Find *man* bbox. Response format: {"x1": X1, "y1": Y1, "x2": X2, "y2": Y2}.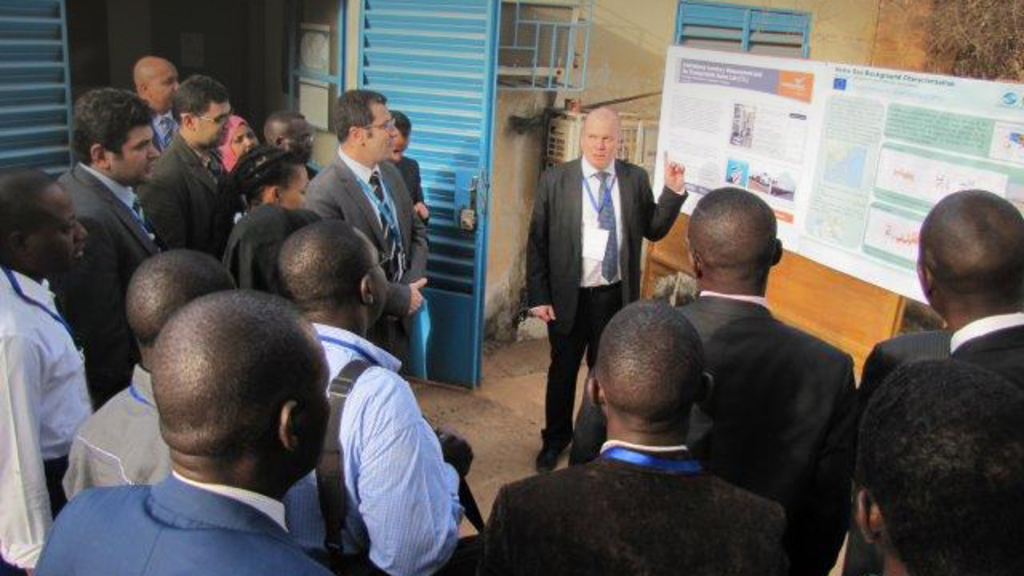
{"x1": 912, "y1": 189, "x2": 1022, "y2": 389}.
